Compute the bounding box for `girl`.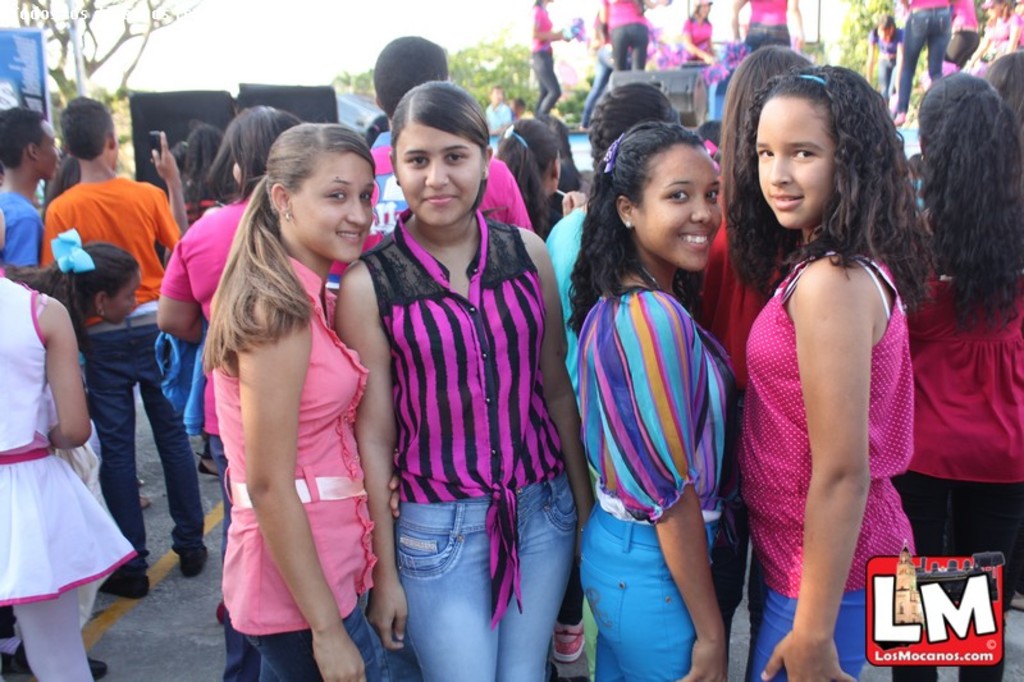
44 155 79 224.
